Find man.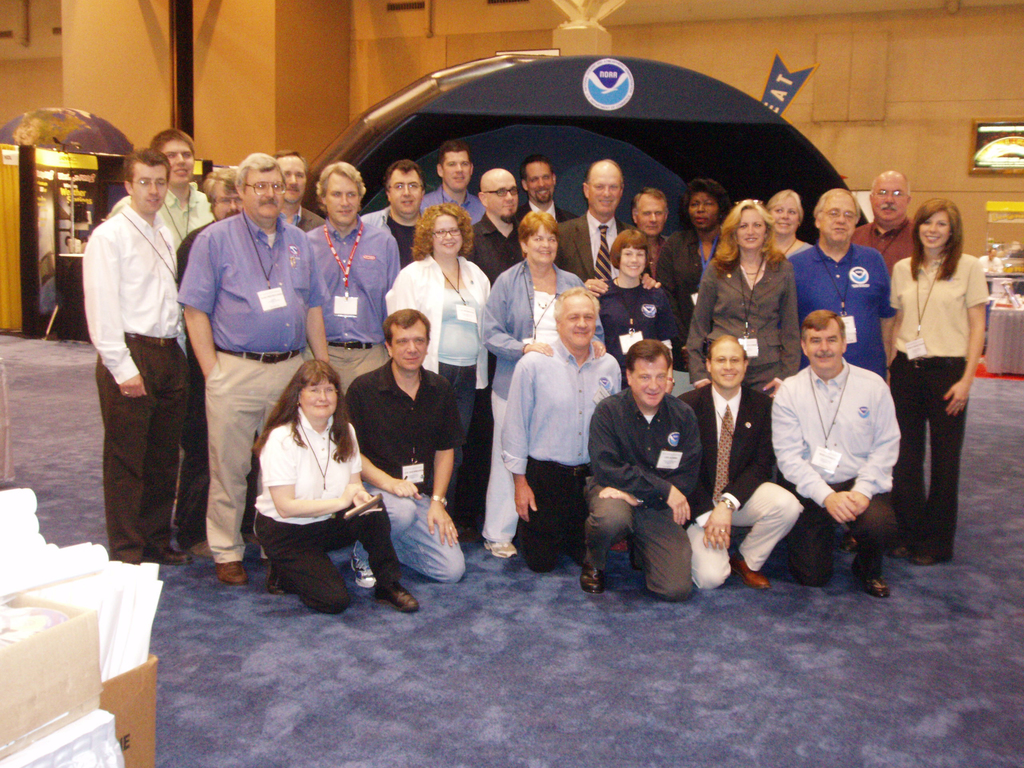
515/154/576/266.
